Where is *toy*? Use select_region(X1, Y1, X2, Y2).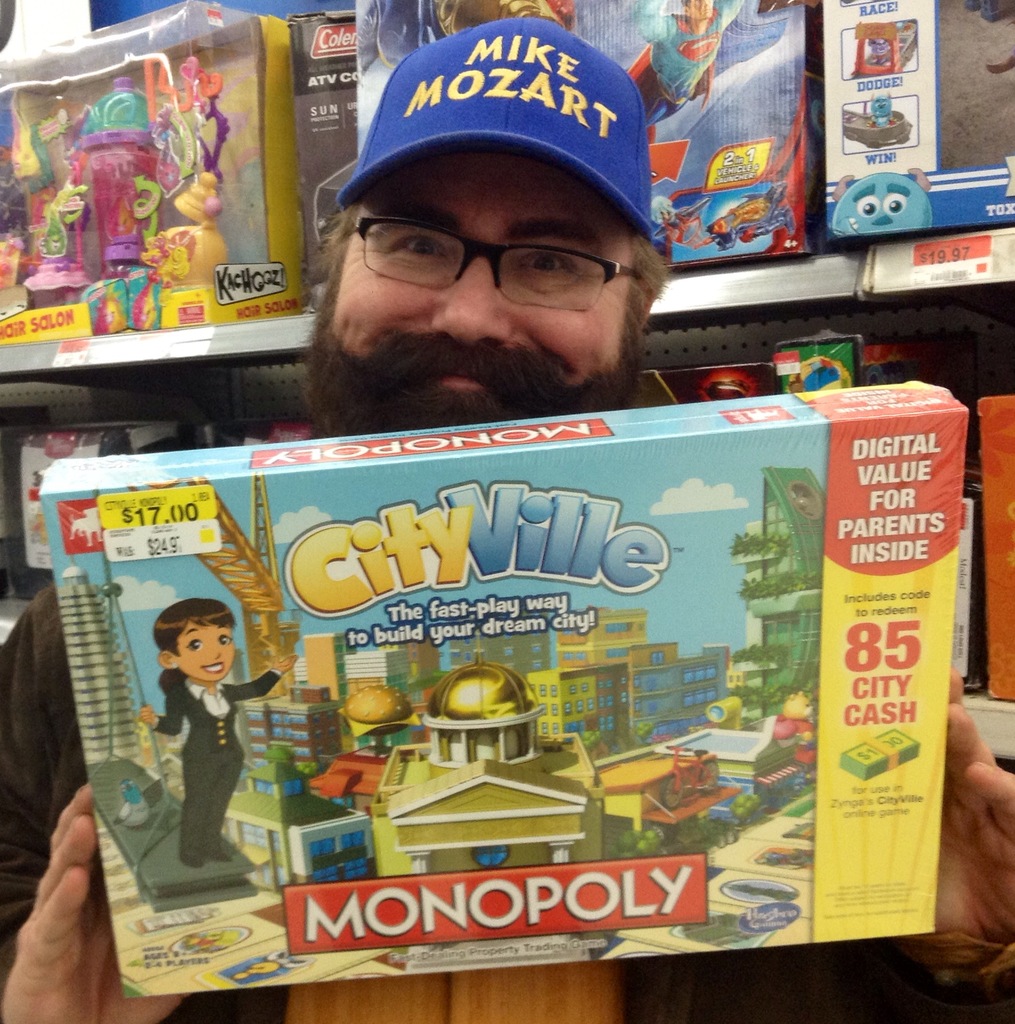
select_region(139, 589, 276, 892).
